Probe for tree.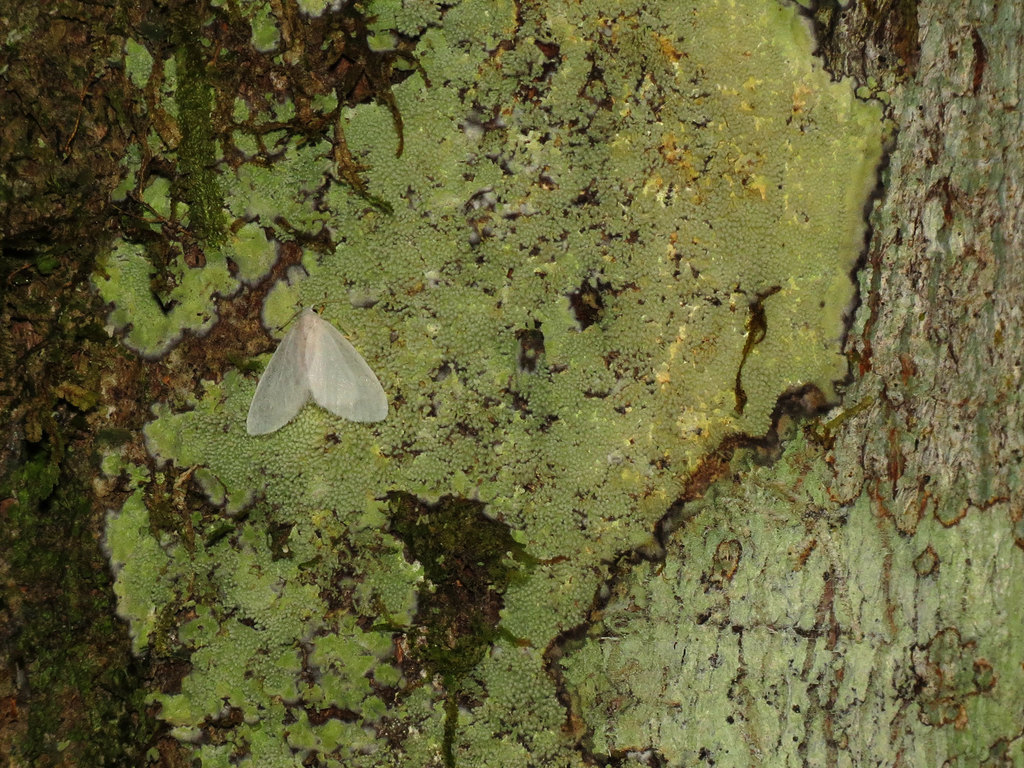
Probe result: pyautogui.locateOnScreen(0, 0, 1023, 767).
